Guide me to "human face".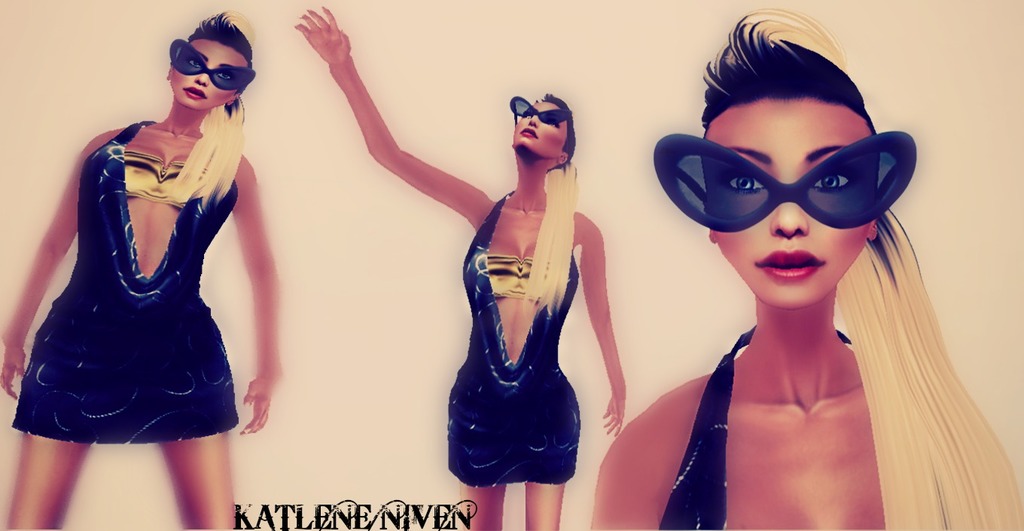
Guidance: <box>715,96,873,310</box>.
